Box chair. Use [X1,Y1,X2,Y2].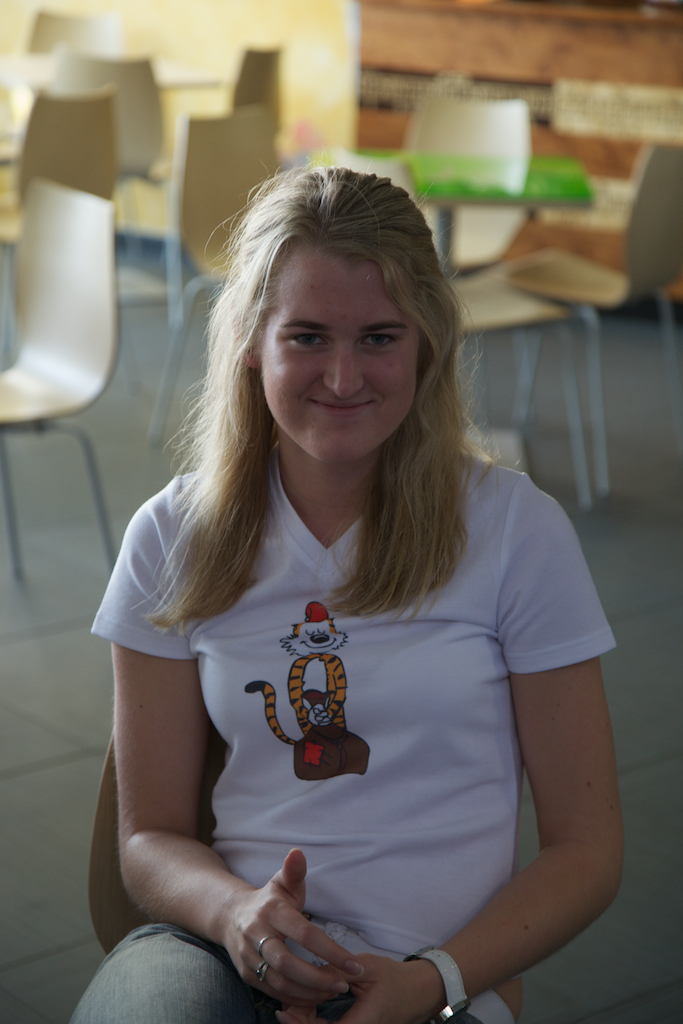
[153,108,296,443].
